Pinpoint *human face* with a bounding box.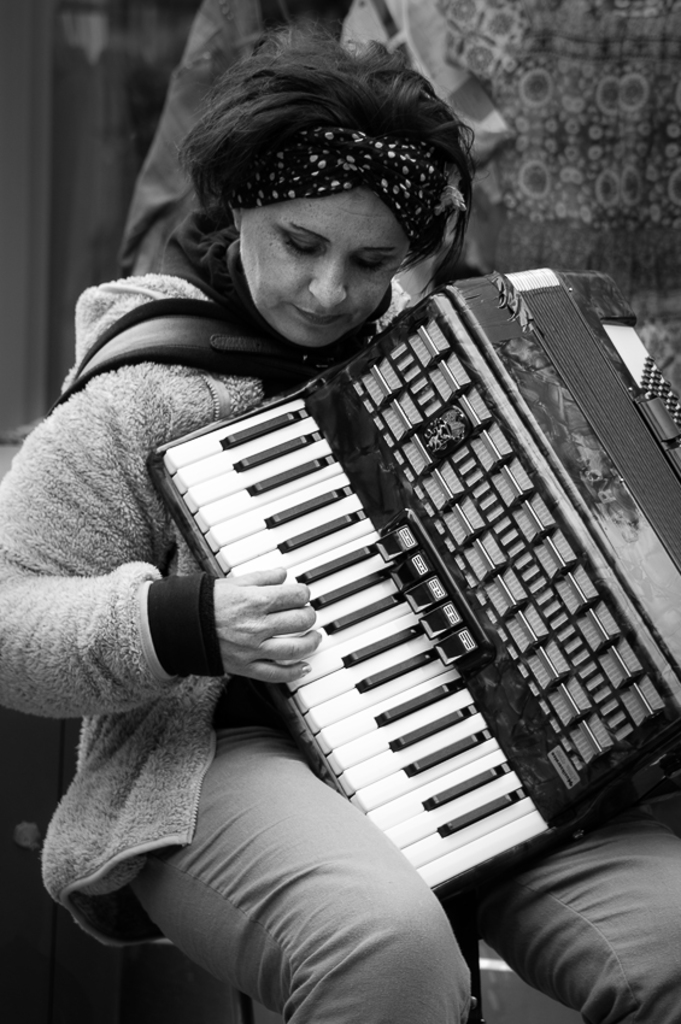
<region>236, 172, 403, 341</region>.
